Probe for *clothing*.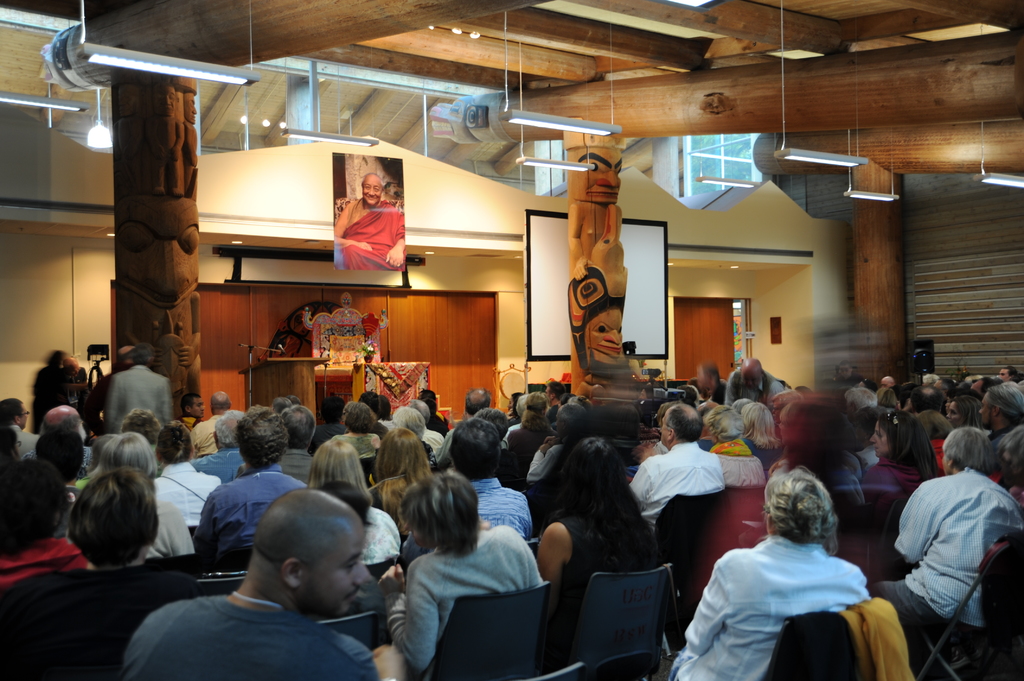
Probe result: [422,424,438,452].
